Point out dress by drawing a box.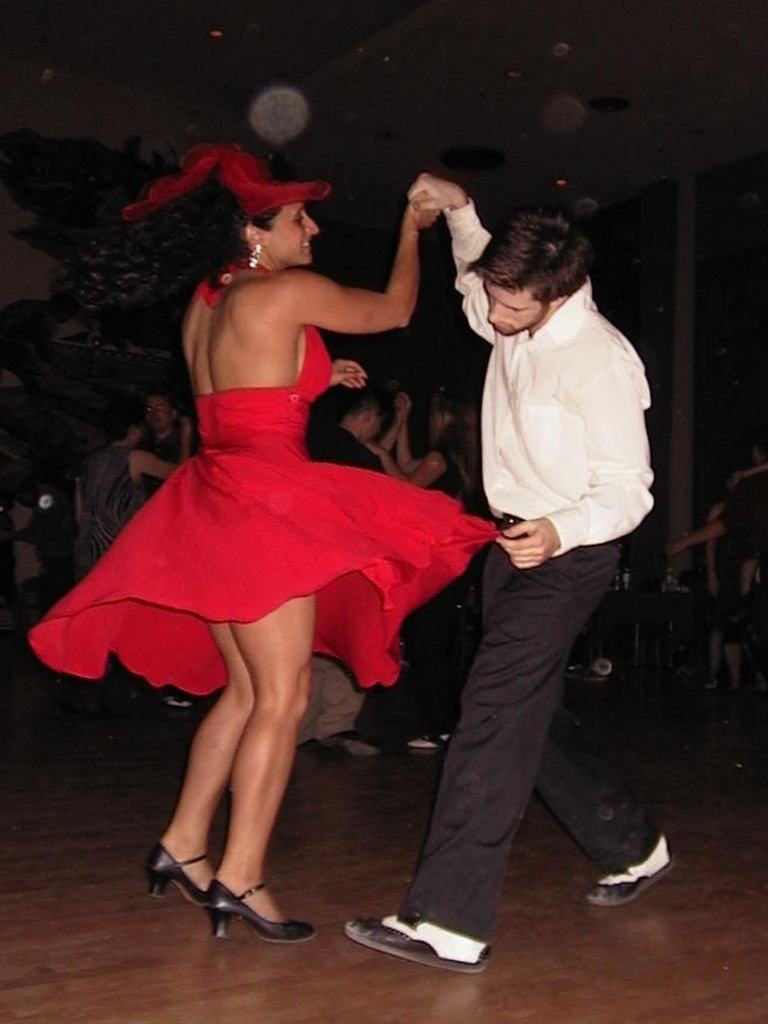
BBox(26, 266, 497, 701).
